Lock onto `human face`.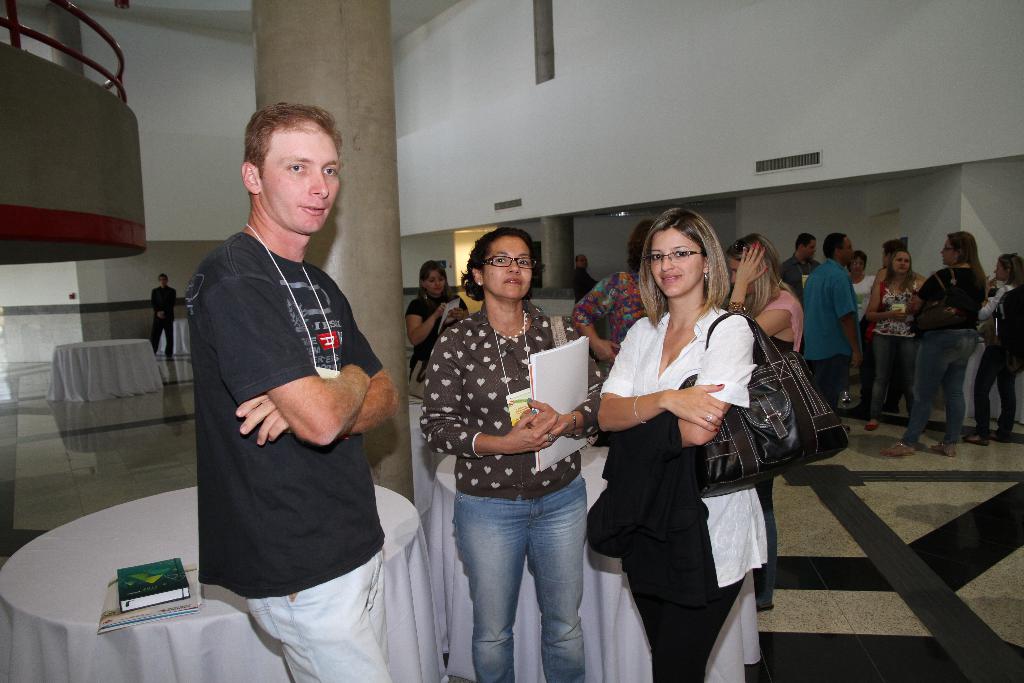
Locked: [left=422, top=267, right=447, bottom=297].
